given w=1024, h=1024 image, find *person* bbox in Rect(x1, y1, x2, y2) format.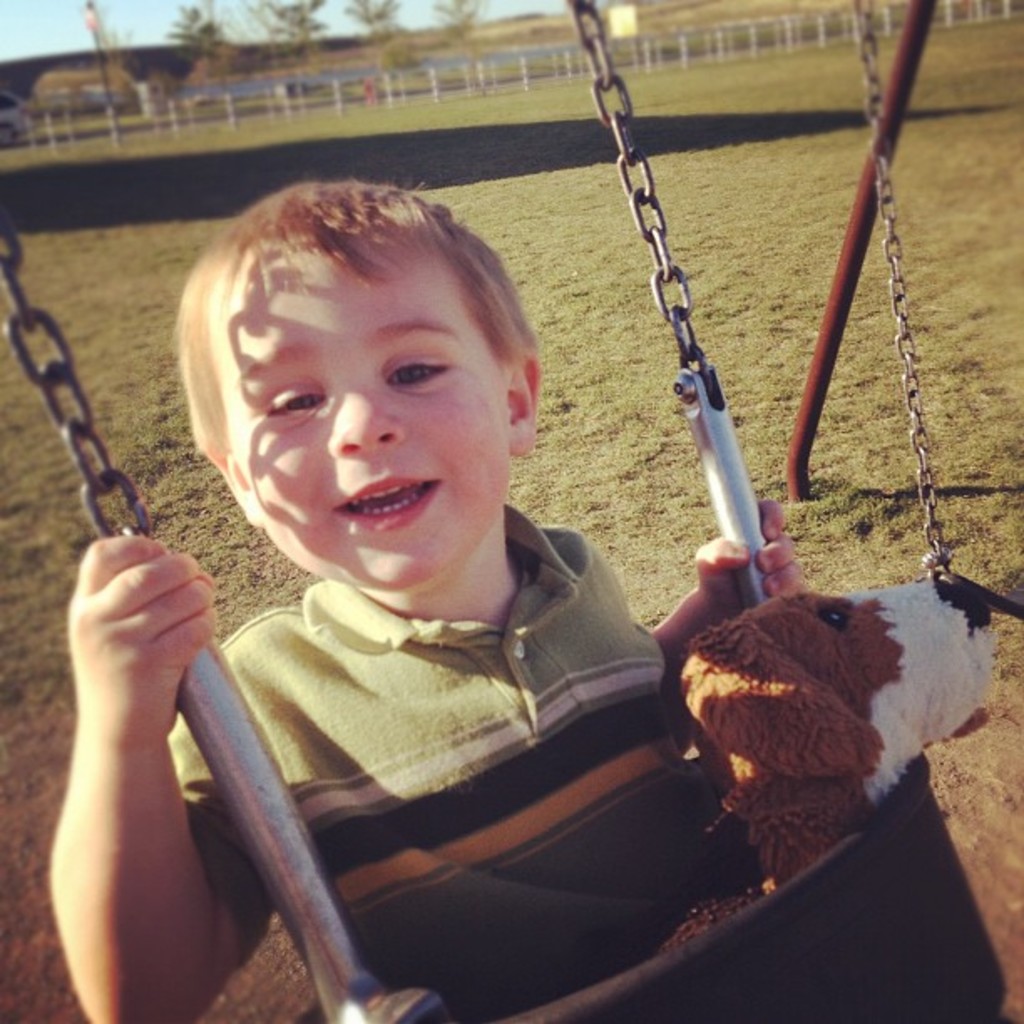
Rect(164, 114, 775, 994).
